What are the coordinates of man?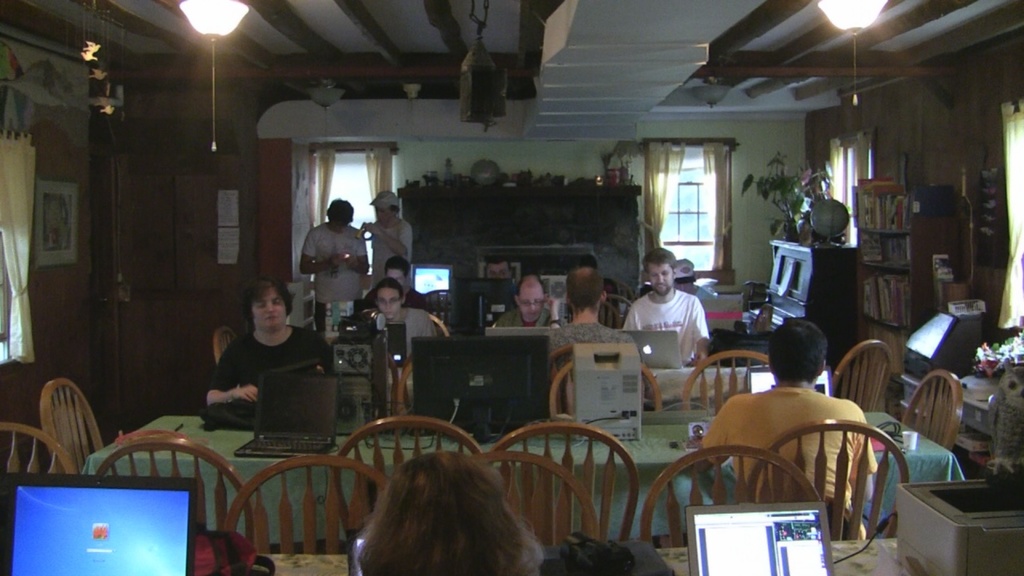
{"x1": 544, "y1": 264, "x2": 645, "y2": 380}.
